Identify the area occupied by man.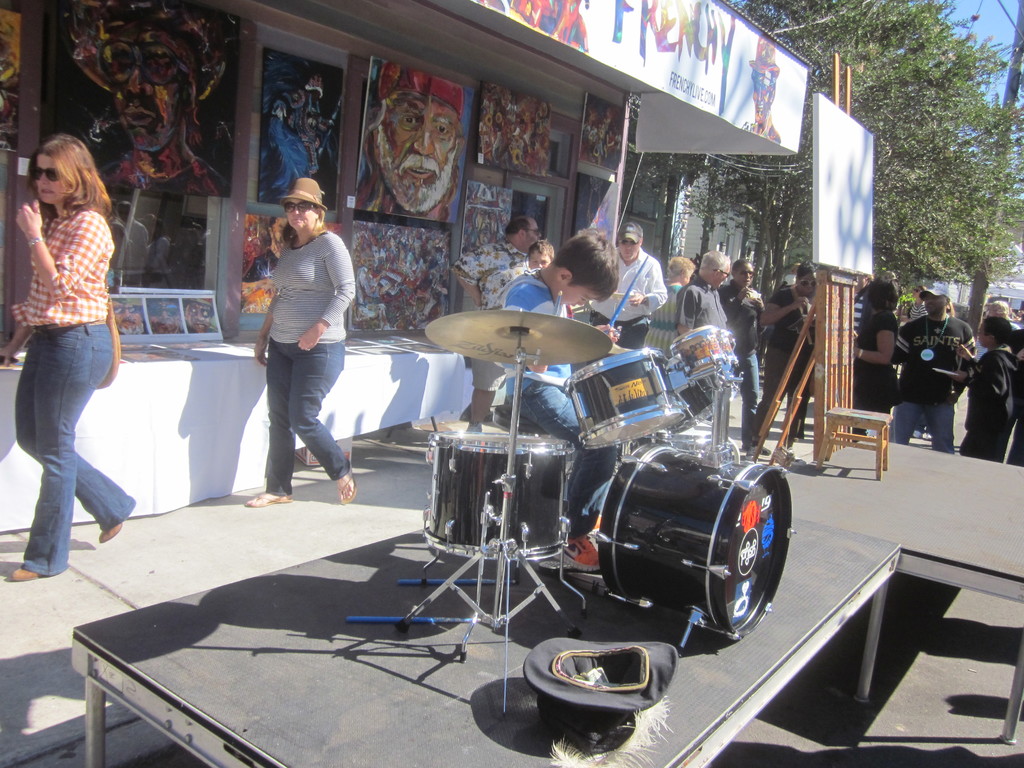
Area: (left=716, top=256, right=771, bottom=456).
